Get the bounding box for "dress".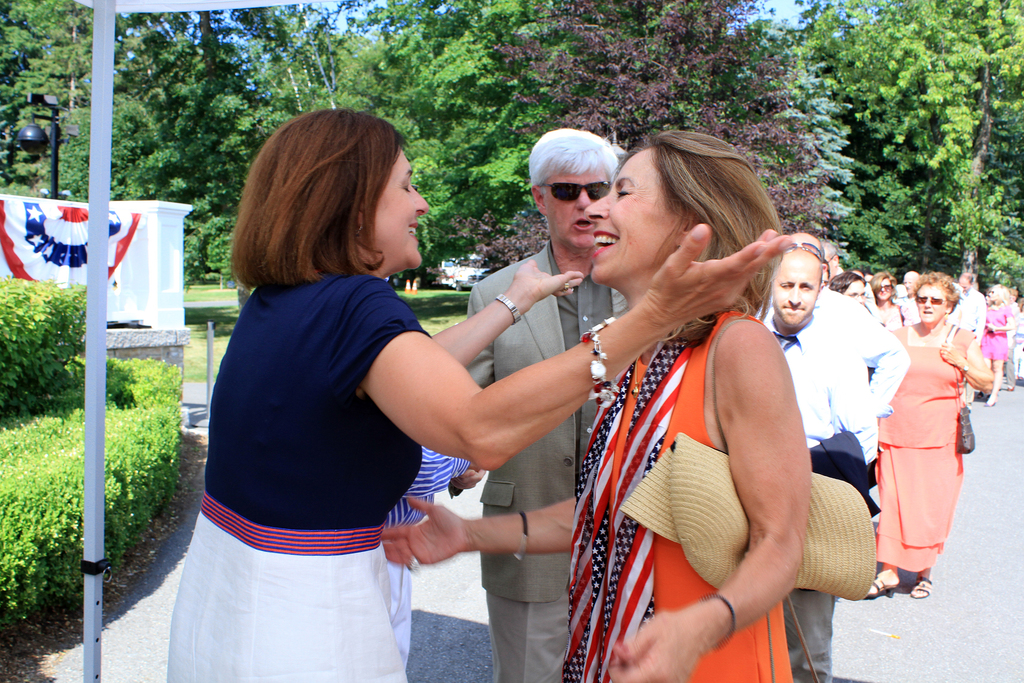
left=870, top=313, right=981, bottom=561.
